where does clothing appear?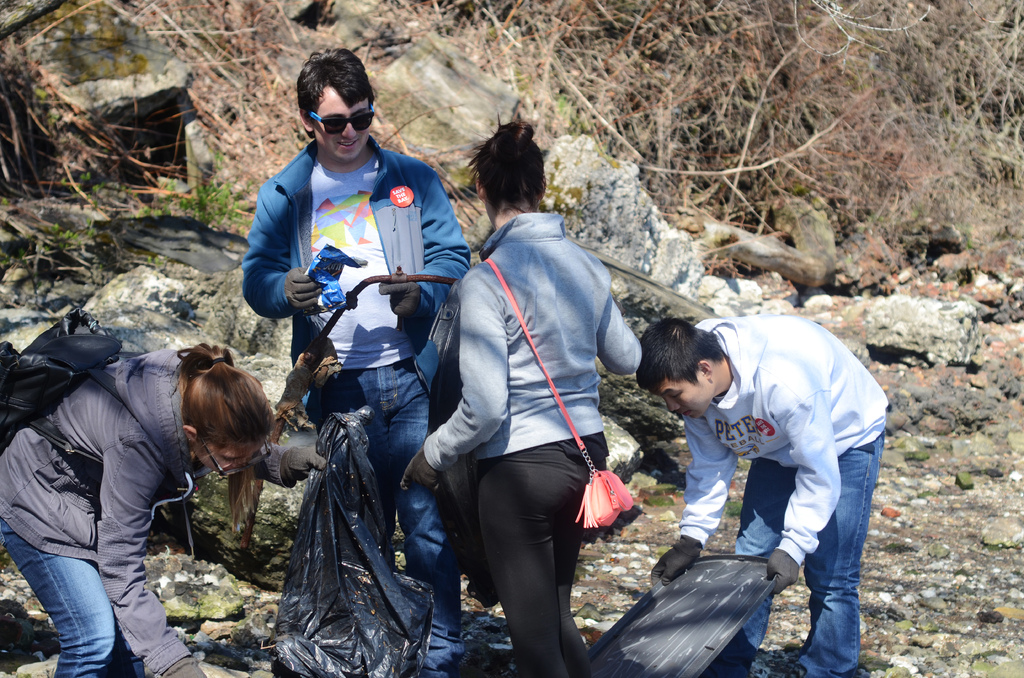
Appears at x1=417, y1=155, x2=627, y2=658.
